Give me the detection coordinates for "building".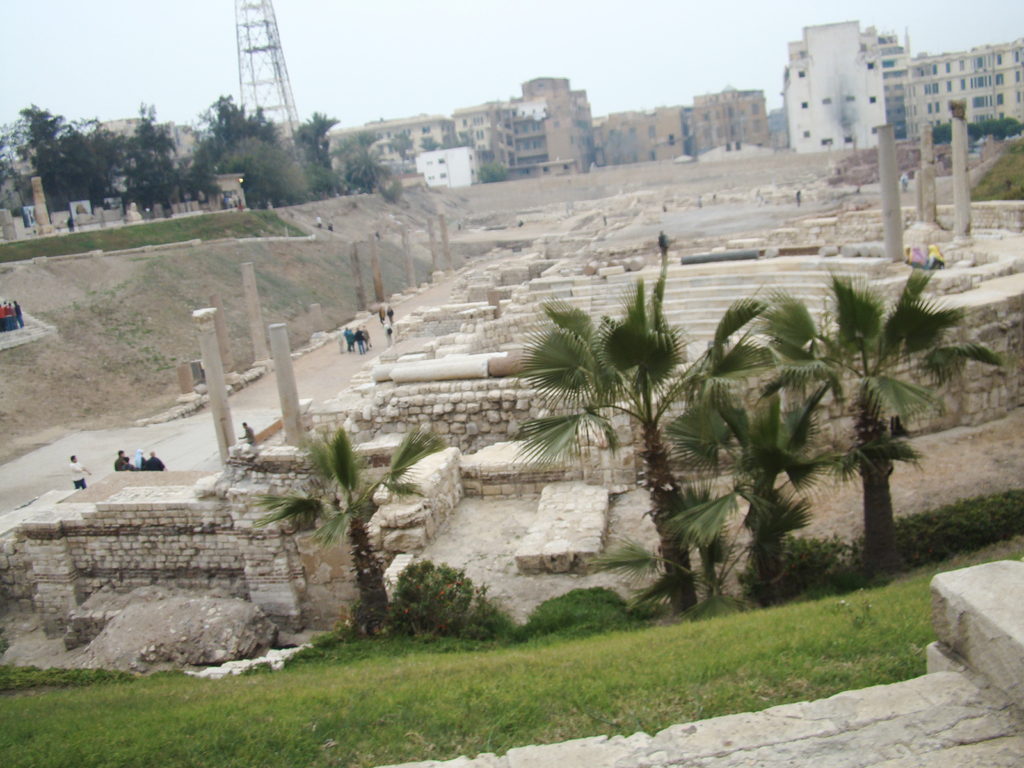
left=90, top=120, right=204, bottom=177.
